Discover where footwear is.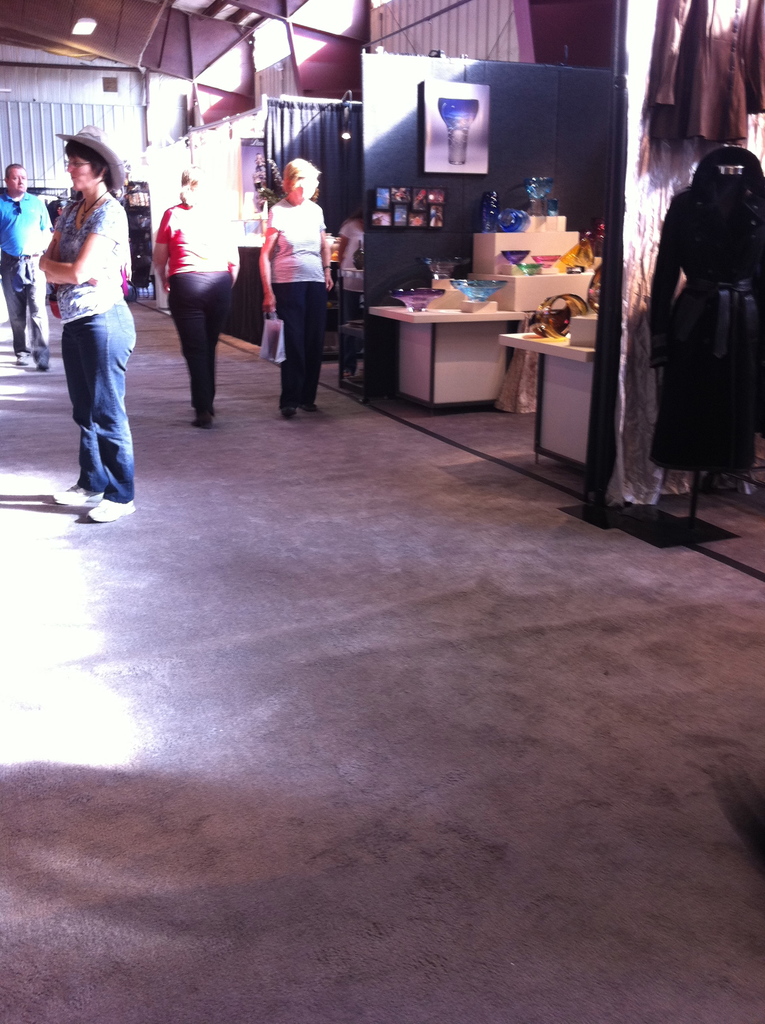
Discovered at <box>12,353,29,369</box>.
